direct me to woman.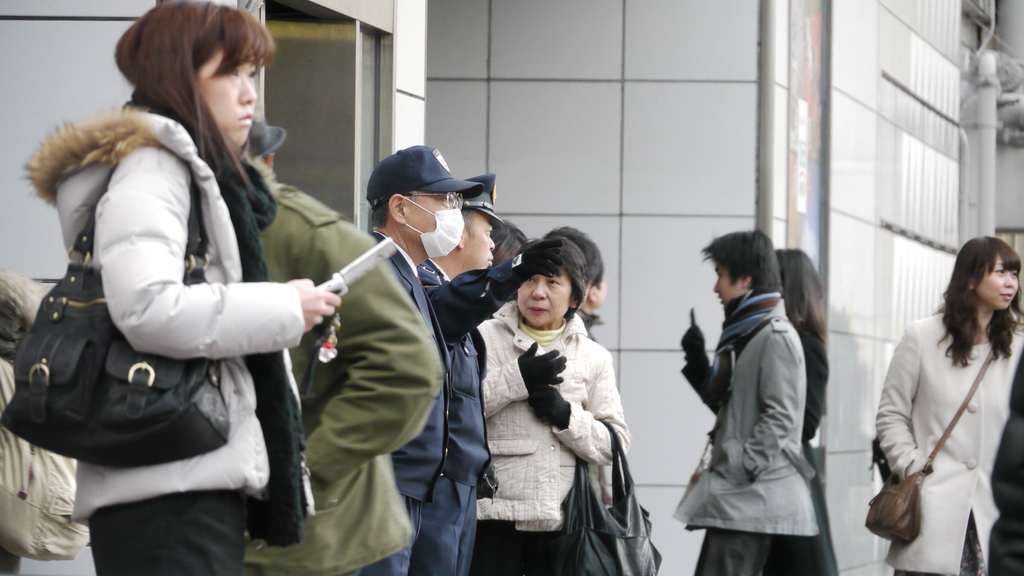
Direction: region(19, 0, 346, 575).
